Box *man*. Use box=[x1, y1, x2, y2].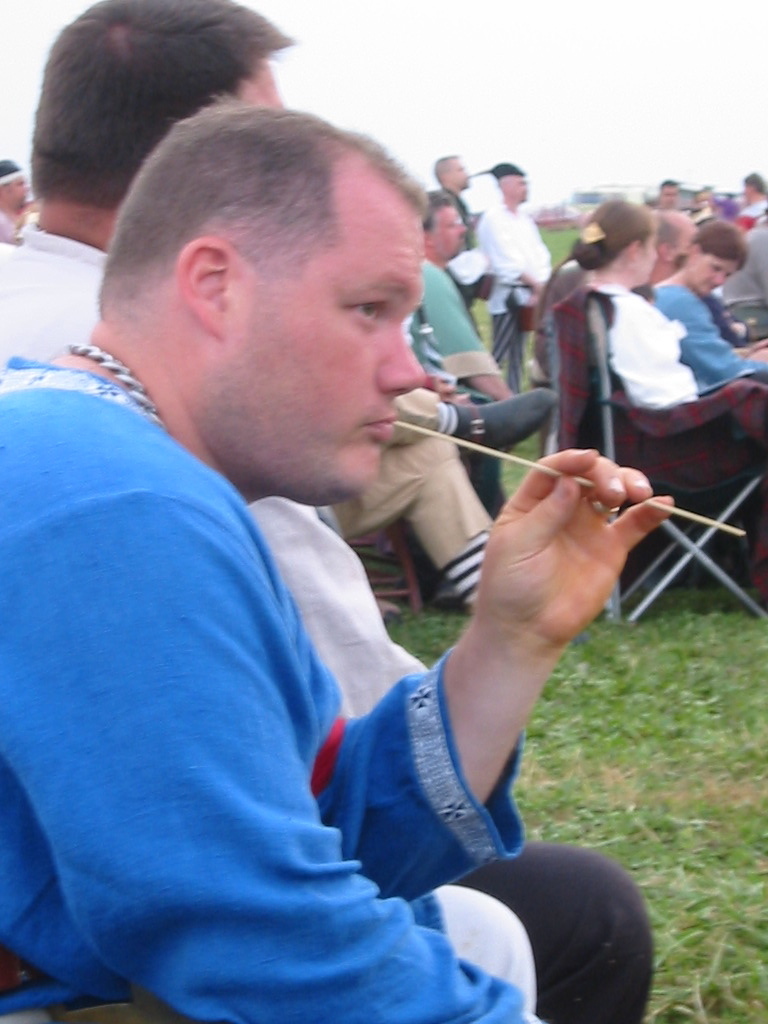
box=[0, 0, 654, 1023].
